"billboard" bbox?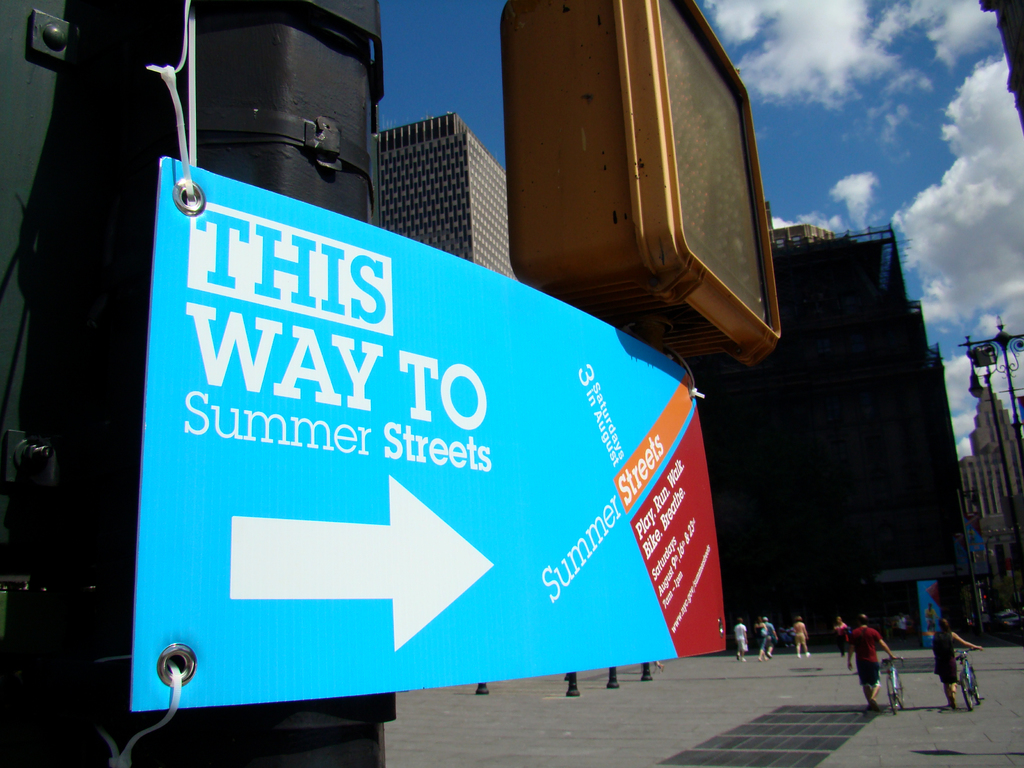
BBox(88, 126, 776, 767)
